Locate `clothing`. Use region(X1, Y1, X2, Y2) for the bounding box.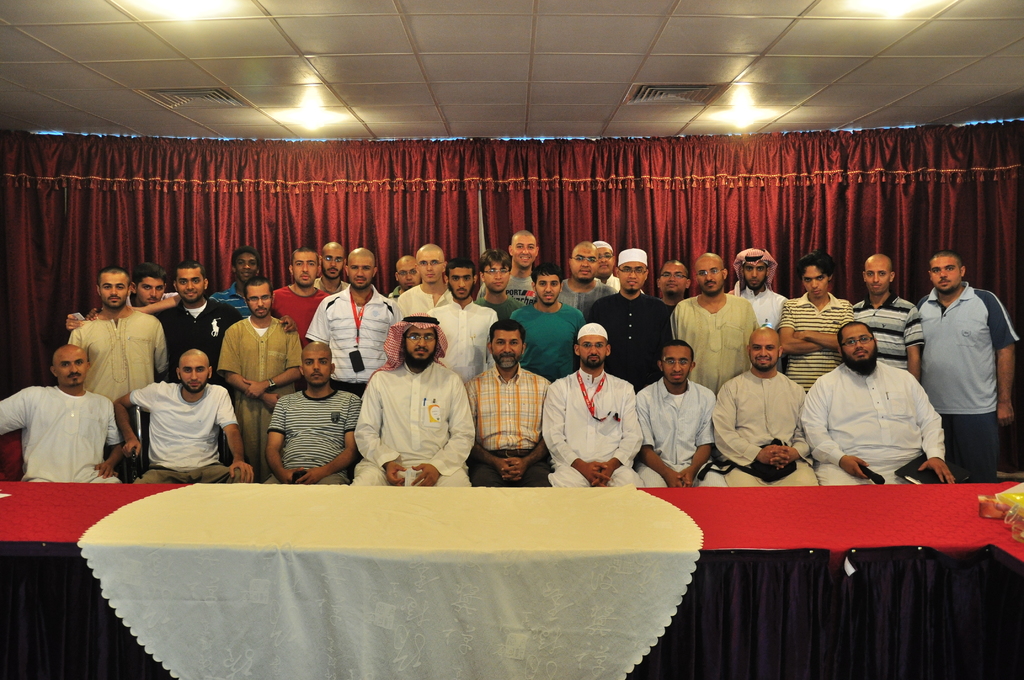
region(589, 291, 673, 393).
